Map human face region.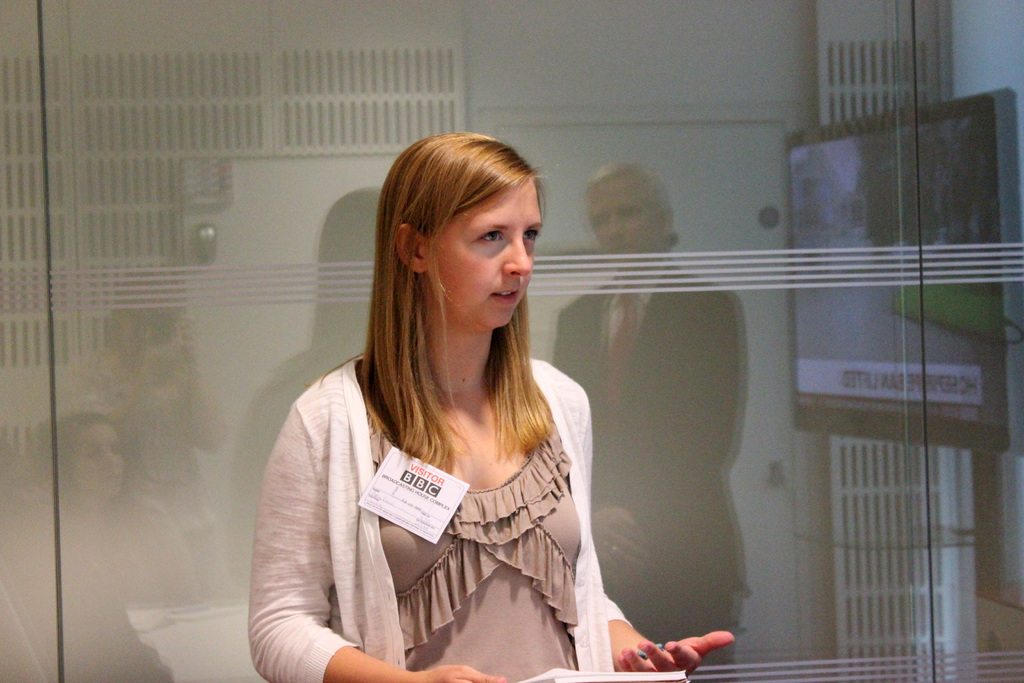
Mapped to Rect(72, 424, 123, 499).
